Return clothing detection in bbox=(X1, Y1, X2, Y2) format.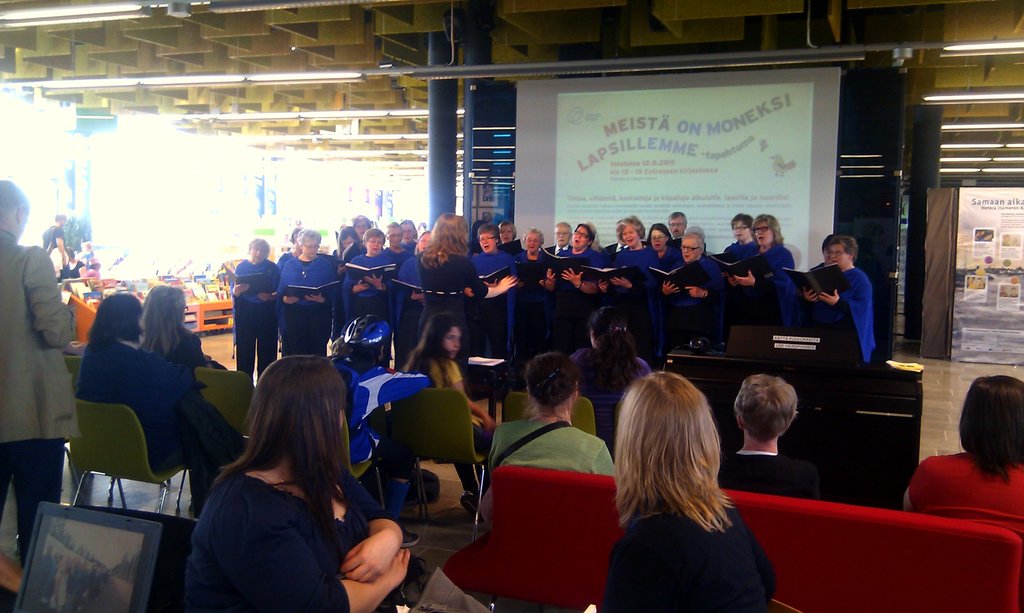
bbox=(566, 348, 653, 417).
